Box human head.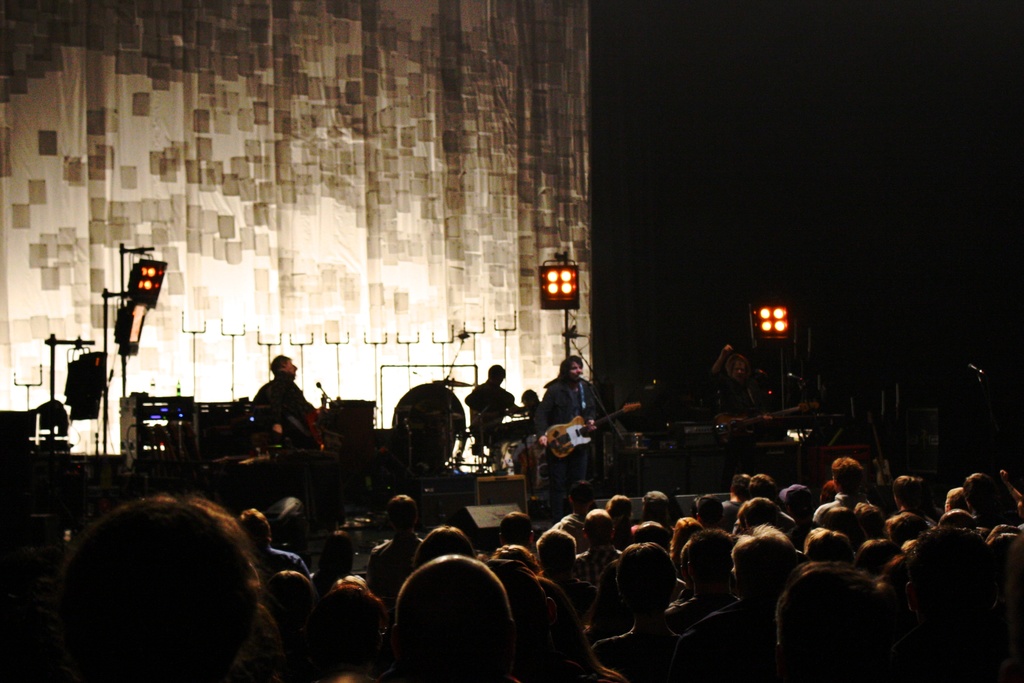
region(671, 514, 699, 542).
